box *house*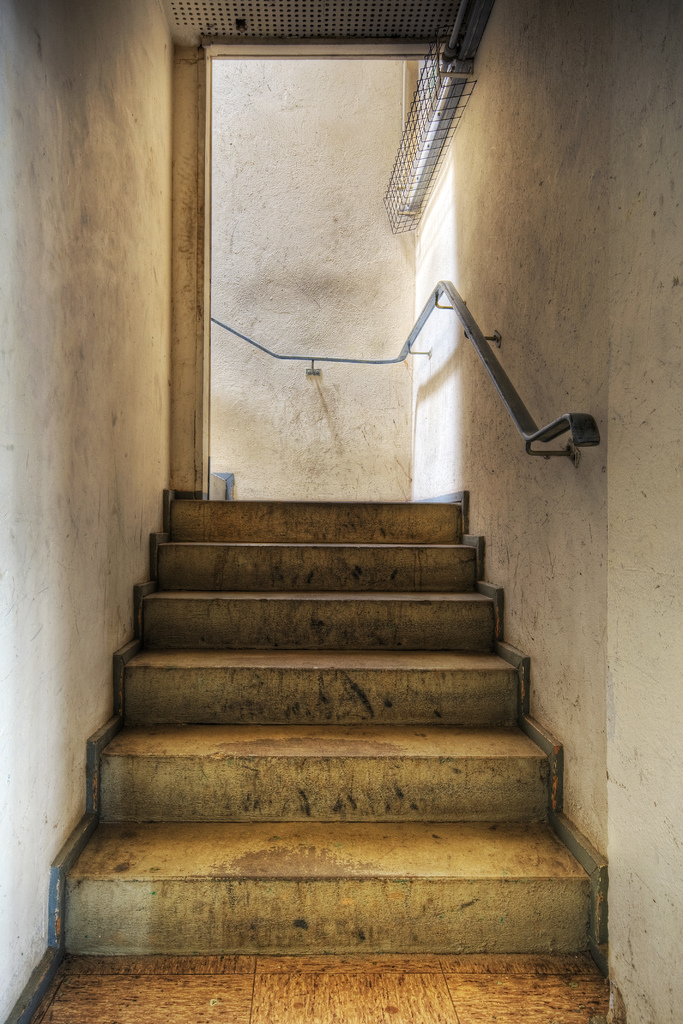
(0,0,682,1023)
